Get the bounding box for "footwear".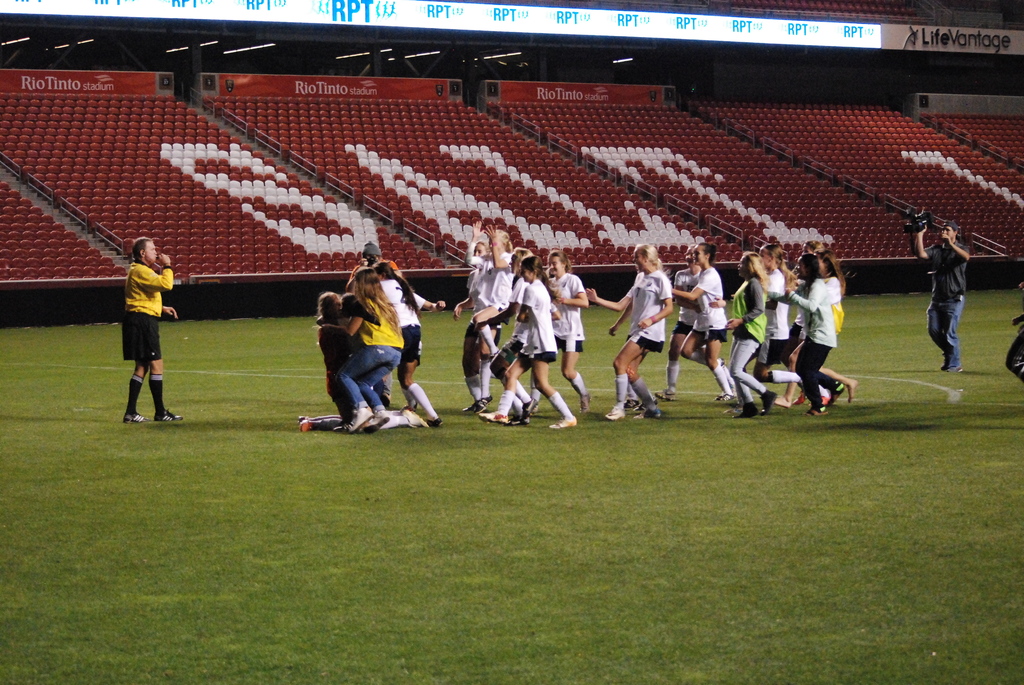
select_region(504, 414, 530, 427).
